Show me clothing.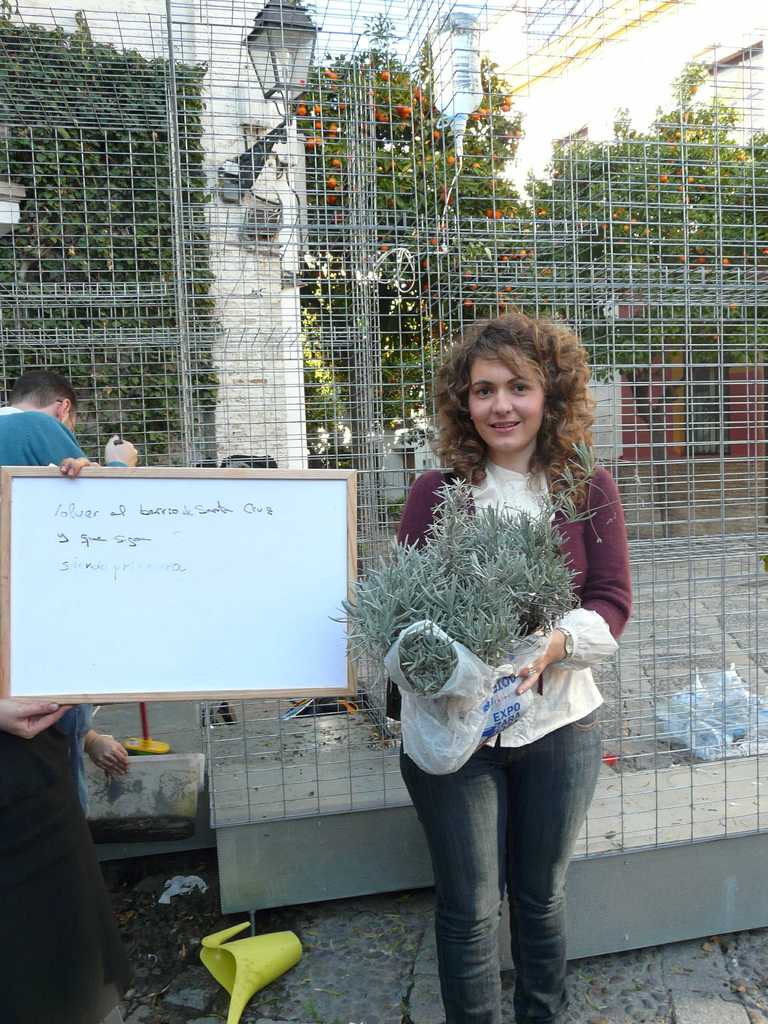
clothing is here: [x1=0, y1=404, x2=125, y2=821].
